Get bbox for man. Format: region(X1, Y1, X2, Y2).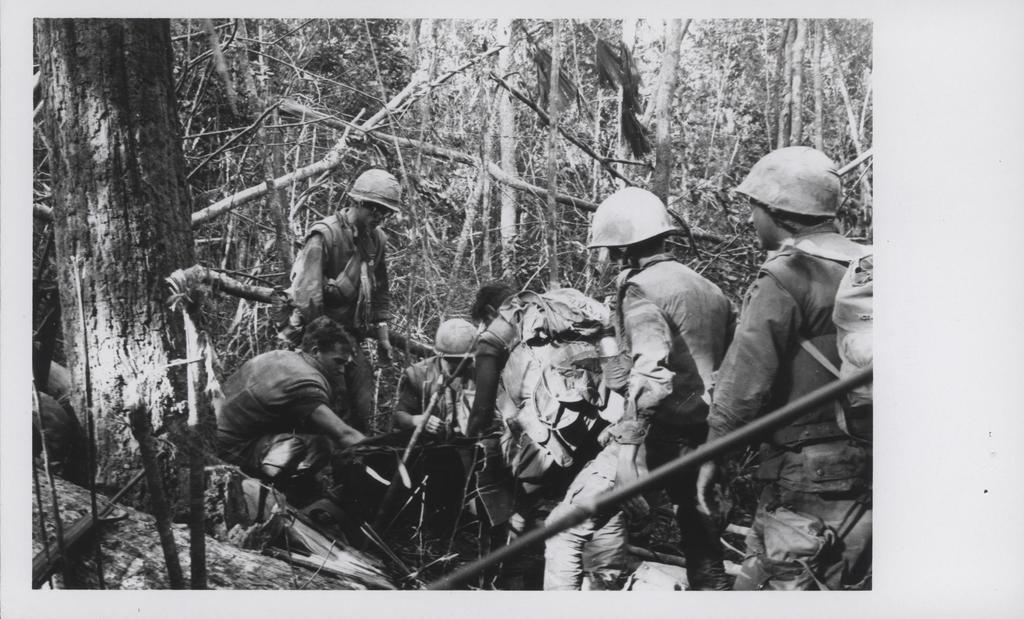
region(188, 313, 370, 536).
